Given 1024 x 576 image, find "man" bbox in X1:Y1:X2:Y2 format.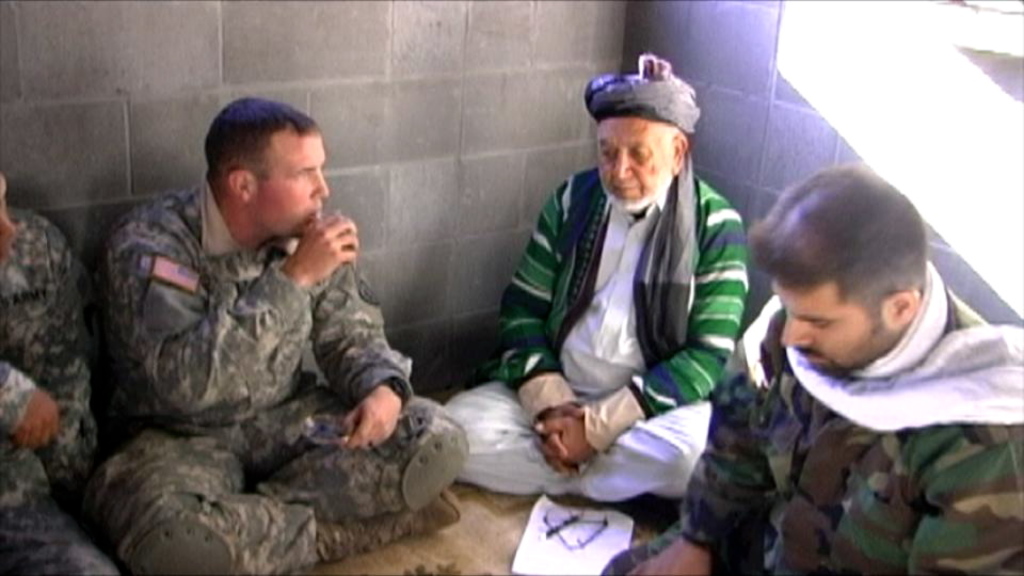
438:50:753:521.
